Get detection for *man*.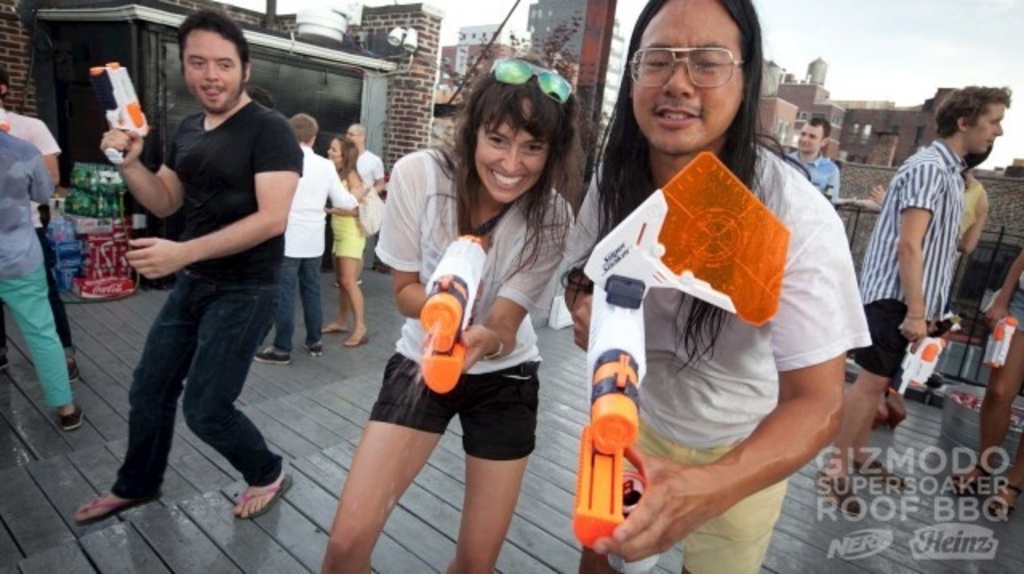
Detection: (x1=90, y1=27, x2=309, y2=513).
